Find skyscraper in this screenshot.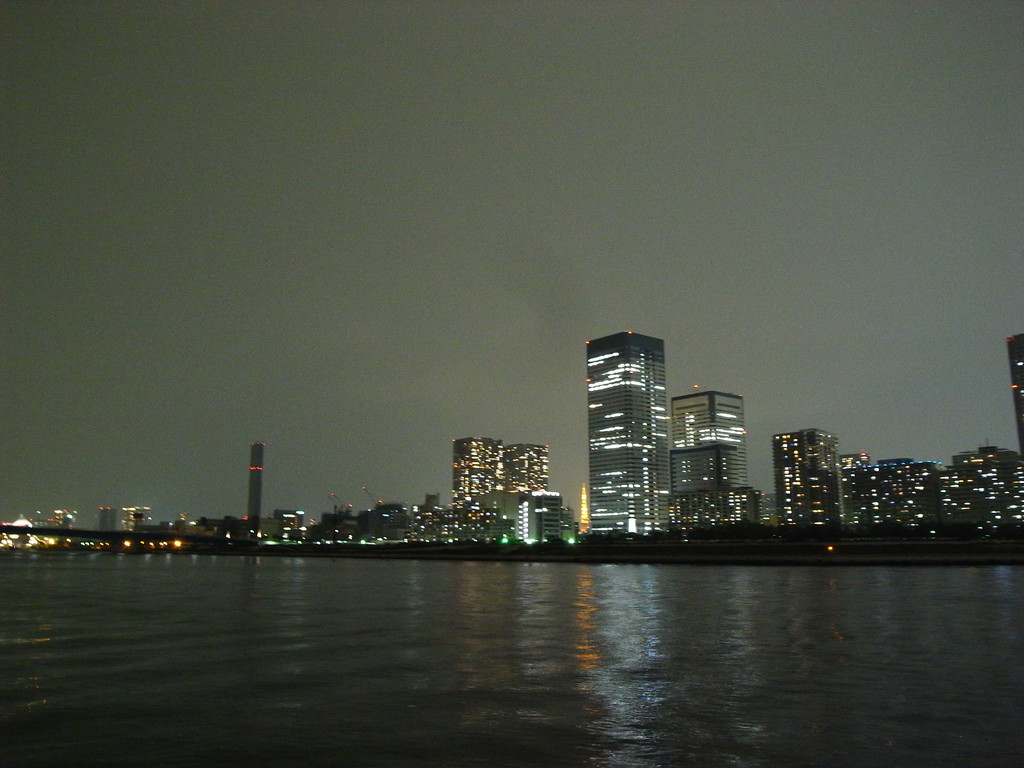
The bounding box for skyscraper is pyautogui.locateOnScreen(246, 443, 261, 526).
